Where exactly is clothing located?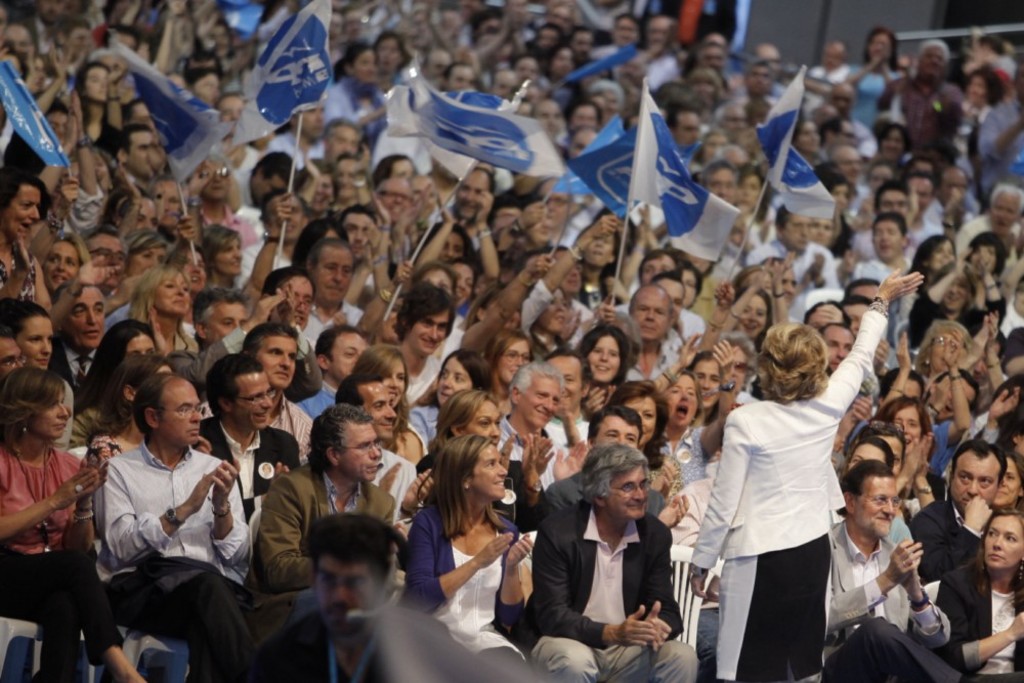
Its bounding box is bbox=[949, 210, 1021, 253].
